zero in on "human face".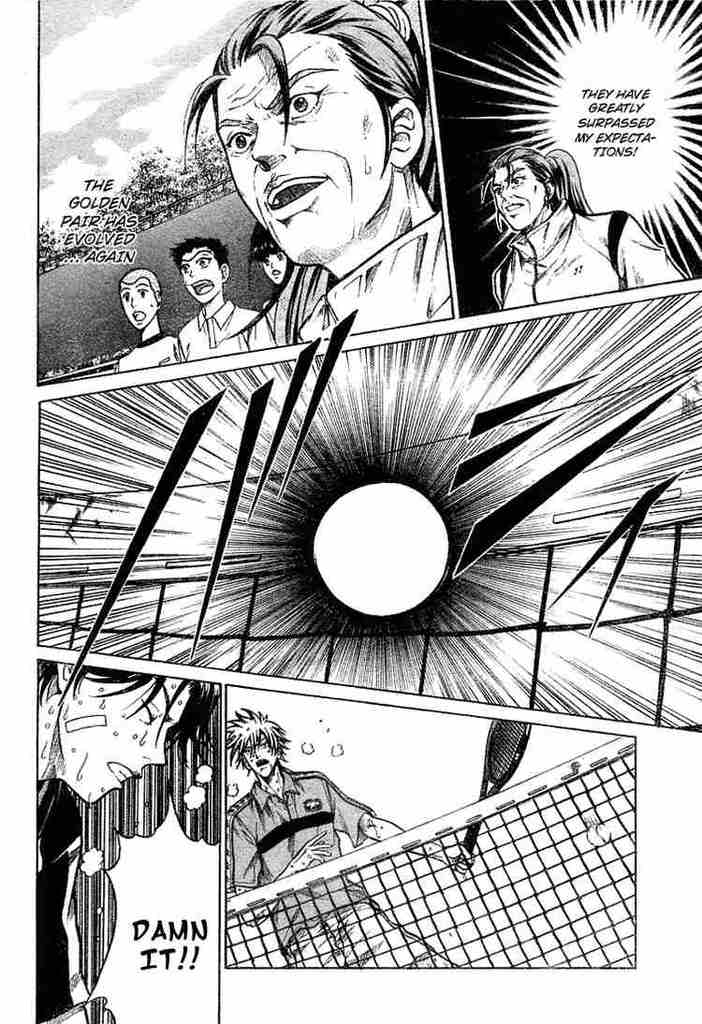
Zeroed in: crop(267, 250, 288, 276).
